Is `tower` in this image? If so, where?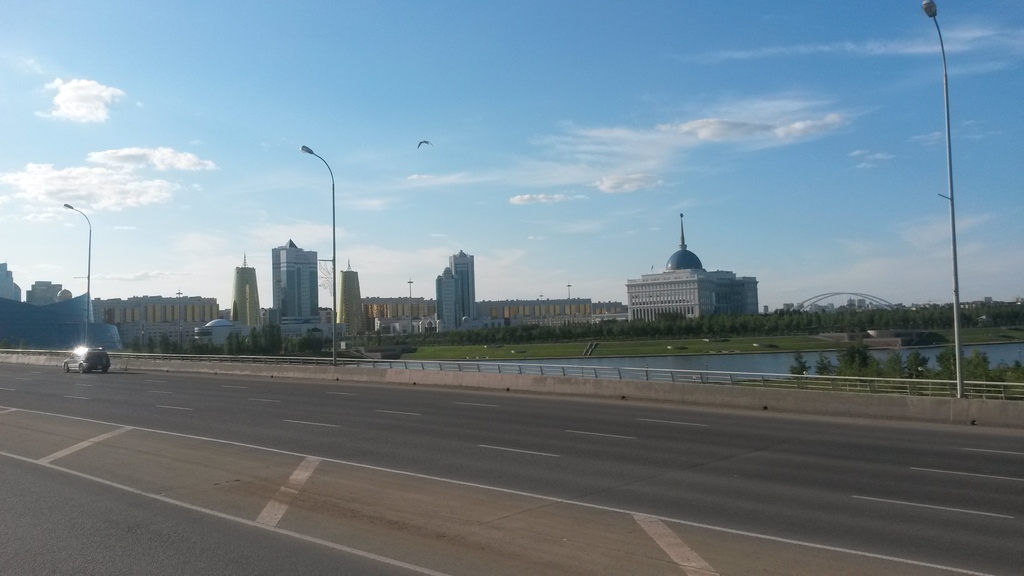
Yes, at 435 266 463 338.
